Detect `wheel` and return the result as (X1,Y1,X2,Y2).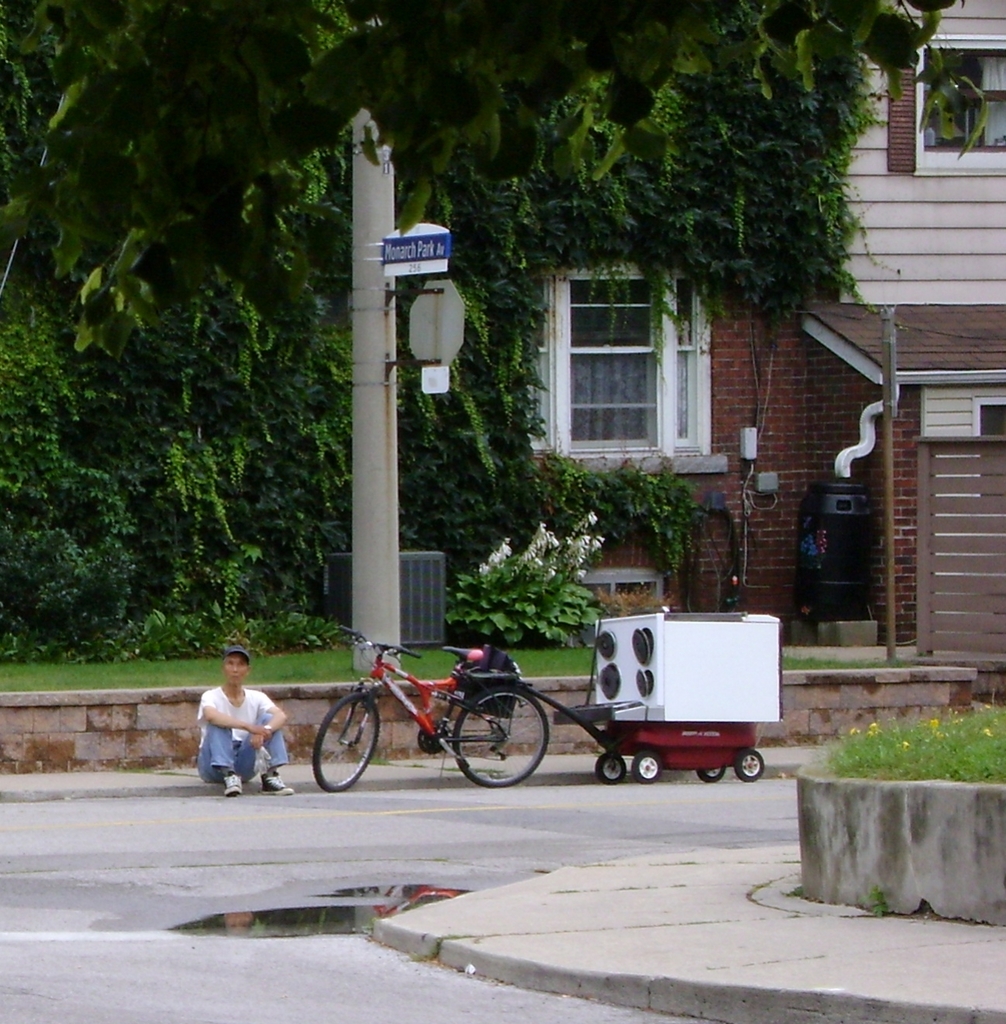
(733,744,763,784).
